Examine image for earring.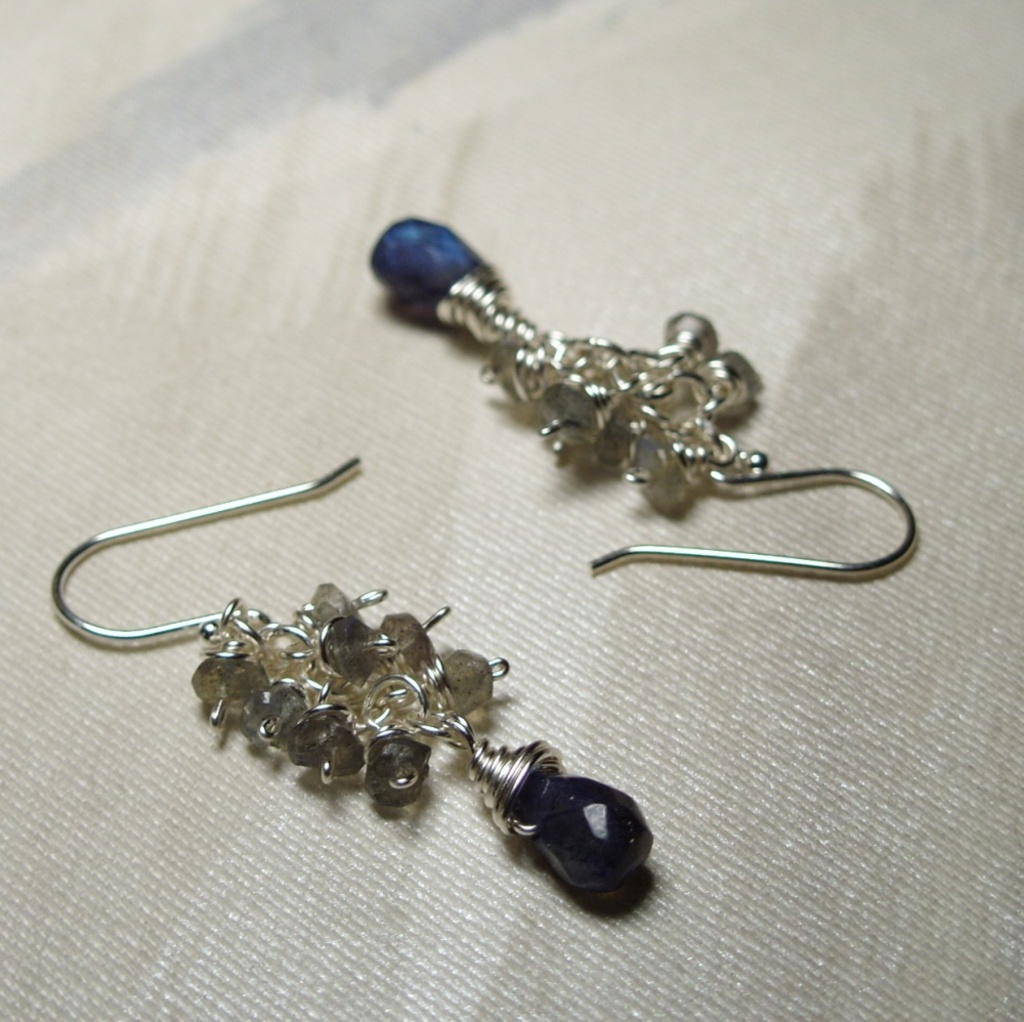
Examination result: bbox(355, 209, 938, 584).
